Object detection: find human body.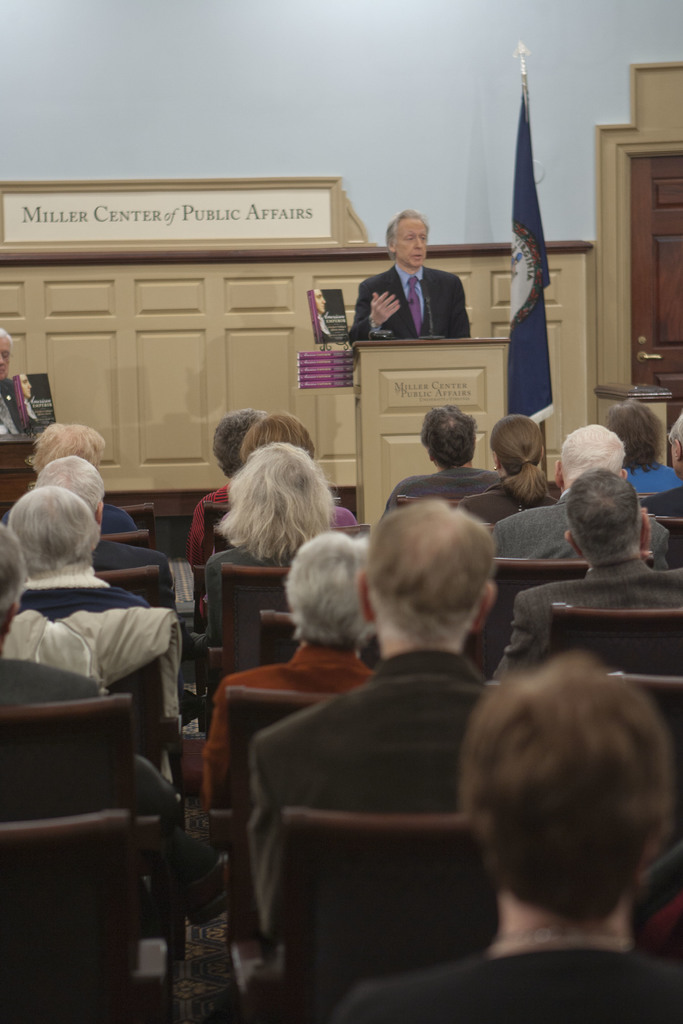
x1=496, y1=552, x2=682, y2=678.
